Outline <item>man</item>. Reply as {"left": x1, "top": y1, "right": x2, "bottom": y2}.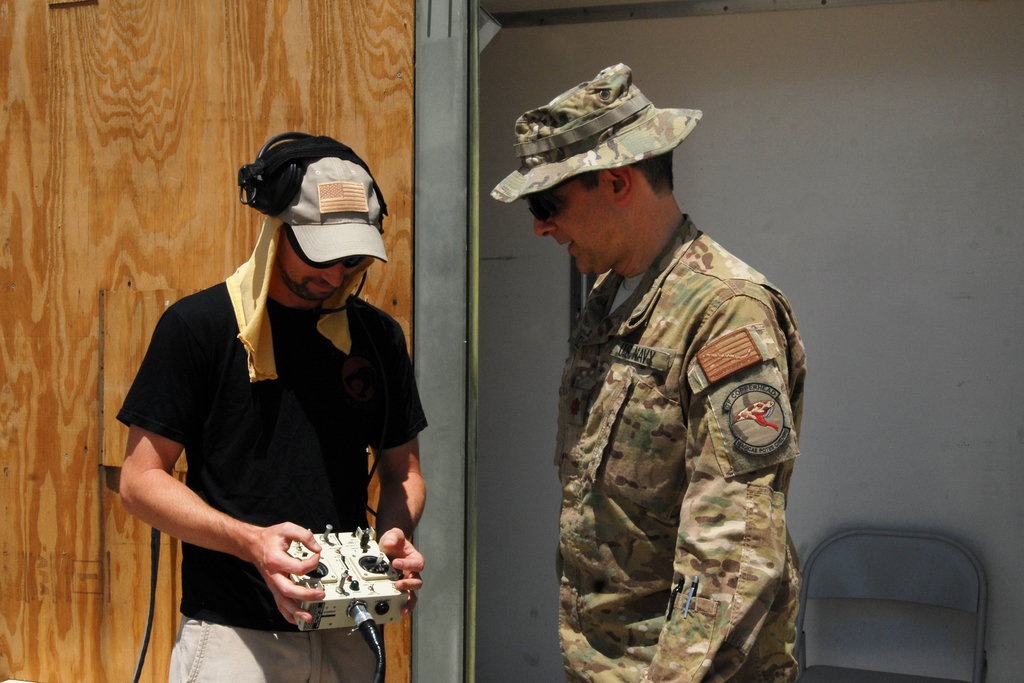
{"left": 513, "top": 74, "right": 816, "bottom": 682}.
